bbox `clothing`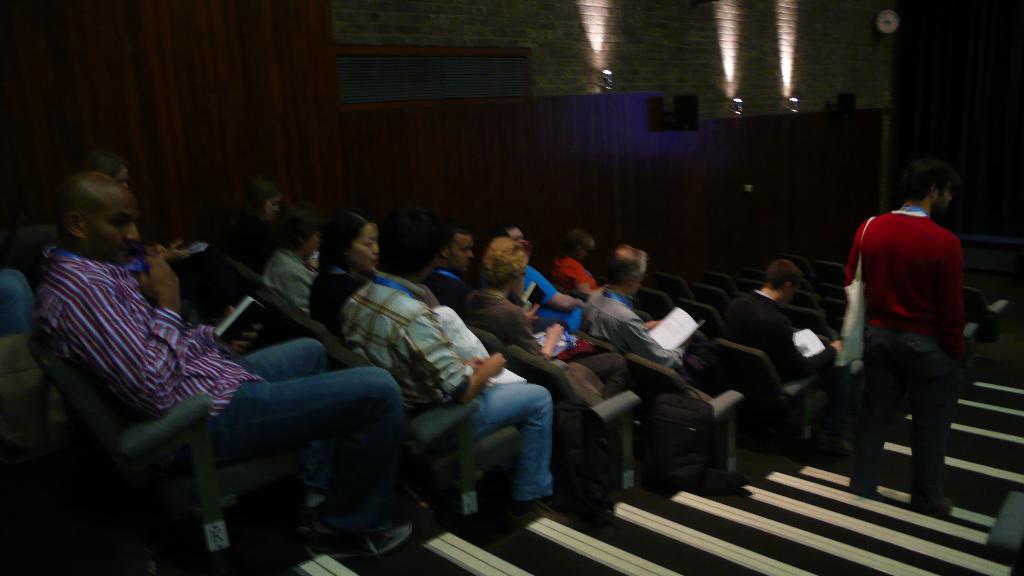
Rect(844, 167, 974, 469)
